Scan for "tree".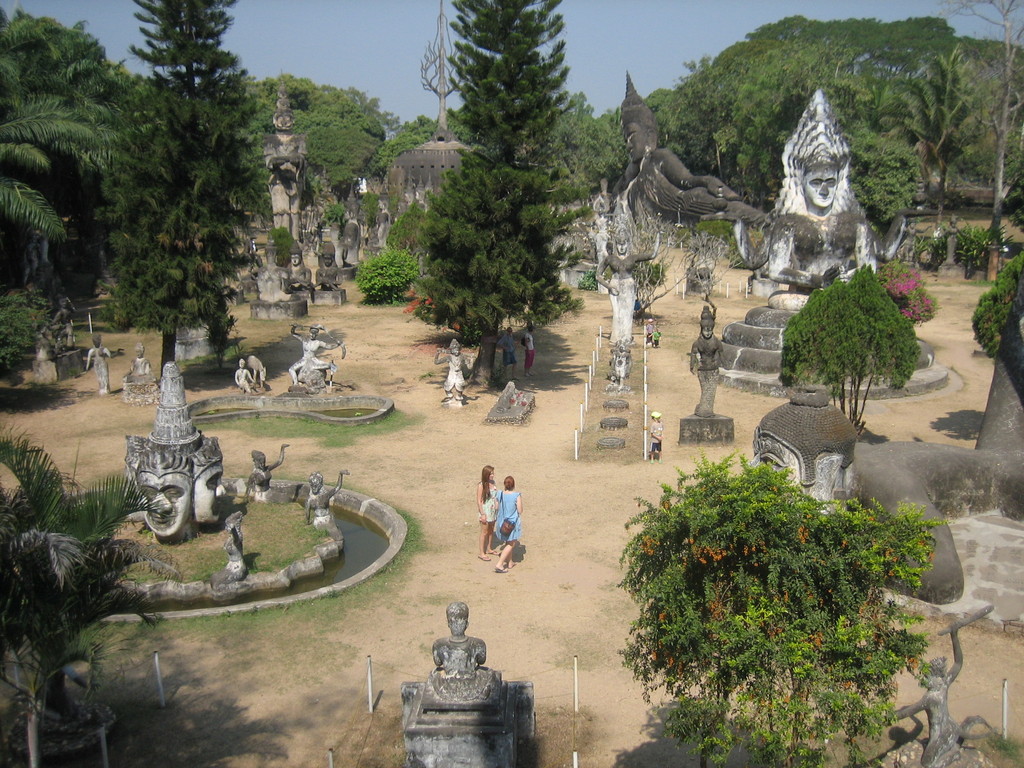
Scan result: bbox=(419, 0, 595, 381).
